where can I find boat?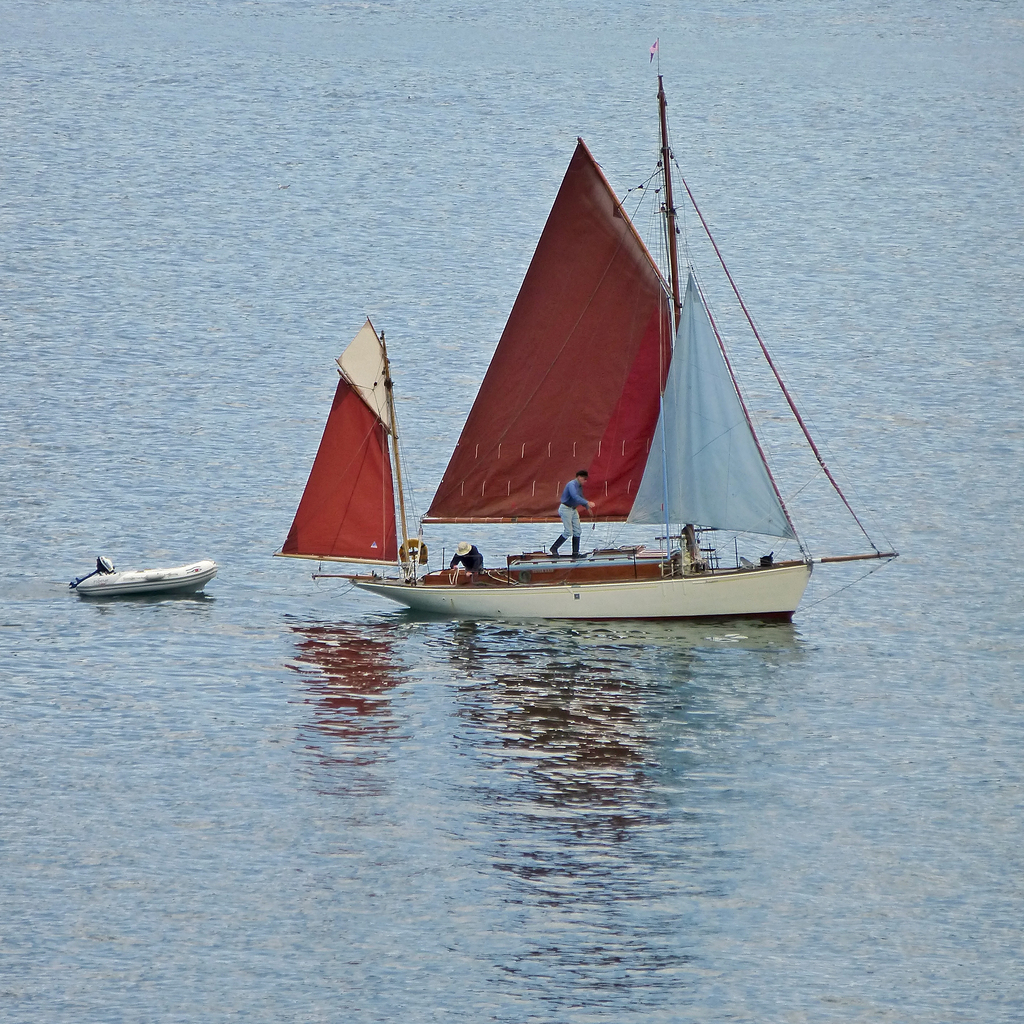
You can find it at left=262, top=96, right=877, bottom=666.
